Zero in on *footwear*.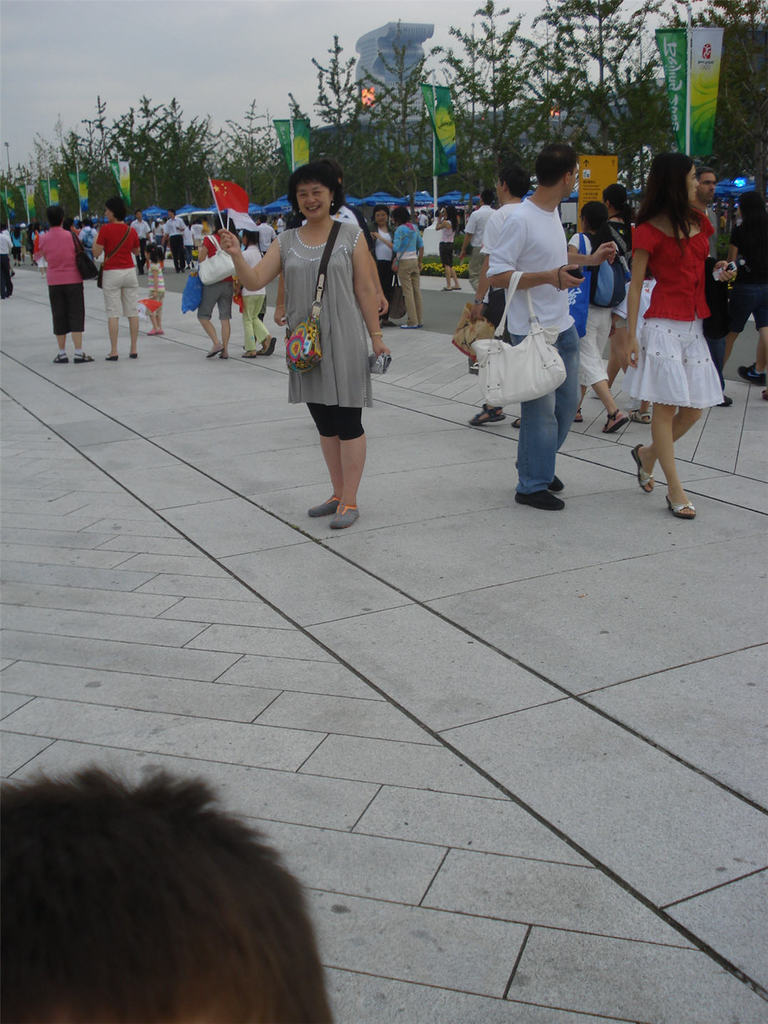
Zeroed in: x1=466, y1=403, x2=508, y2=426.
